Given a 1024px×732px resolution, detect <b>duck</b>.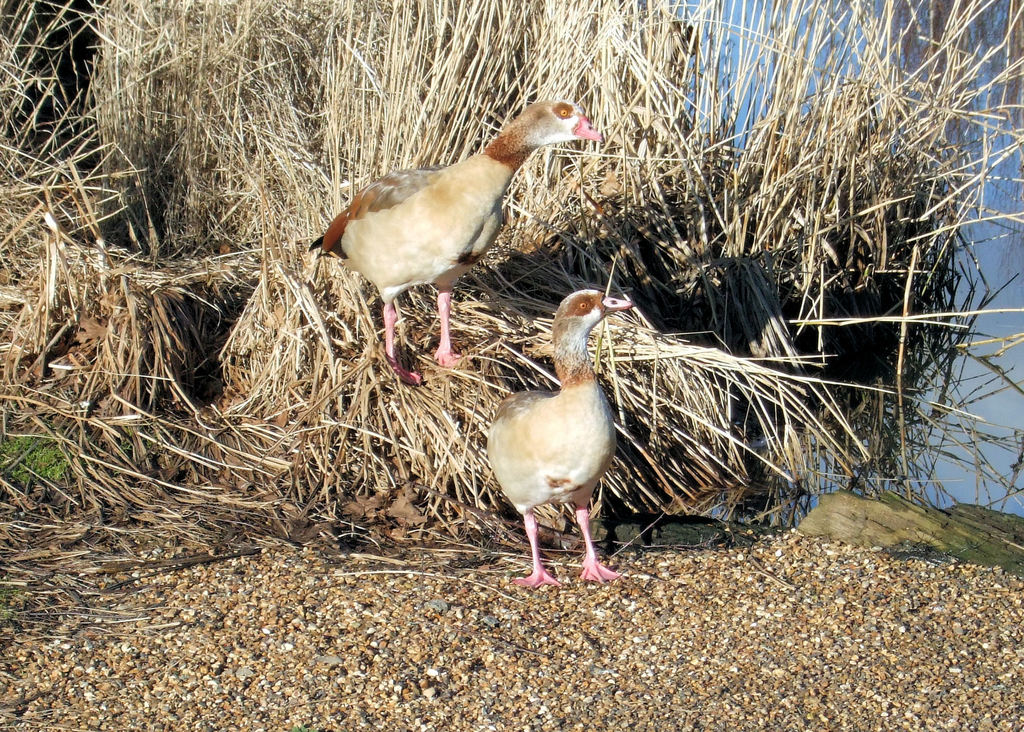
x1=474 y1=269 x2=644 y2=571.
